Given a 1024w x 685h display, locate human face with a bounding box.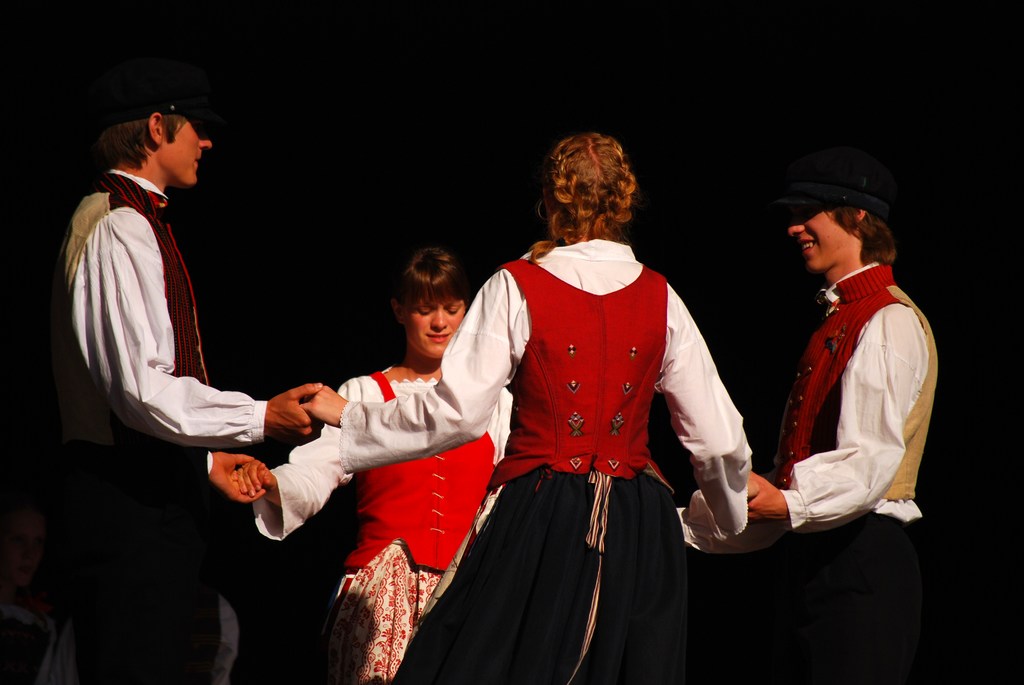
Located: <region>161, 115, 216, 185</region>.
